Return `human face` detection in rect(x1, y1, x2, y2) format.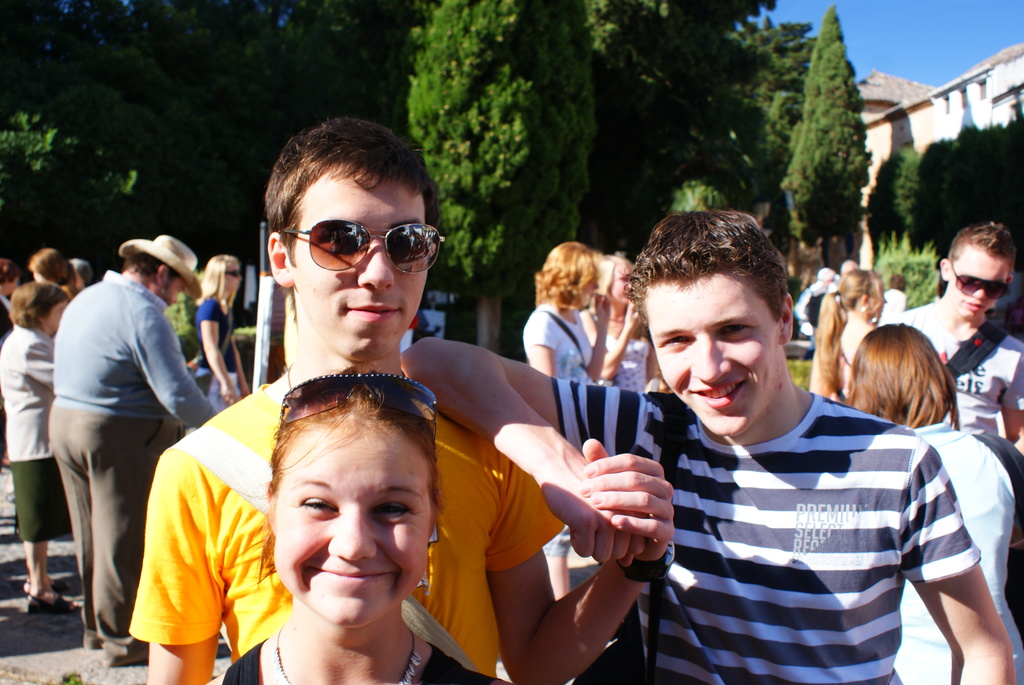
rect(273, 426, 430, 638).
